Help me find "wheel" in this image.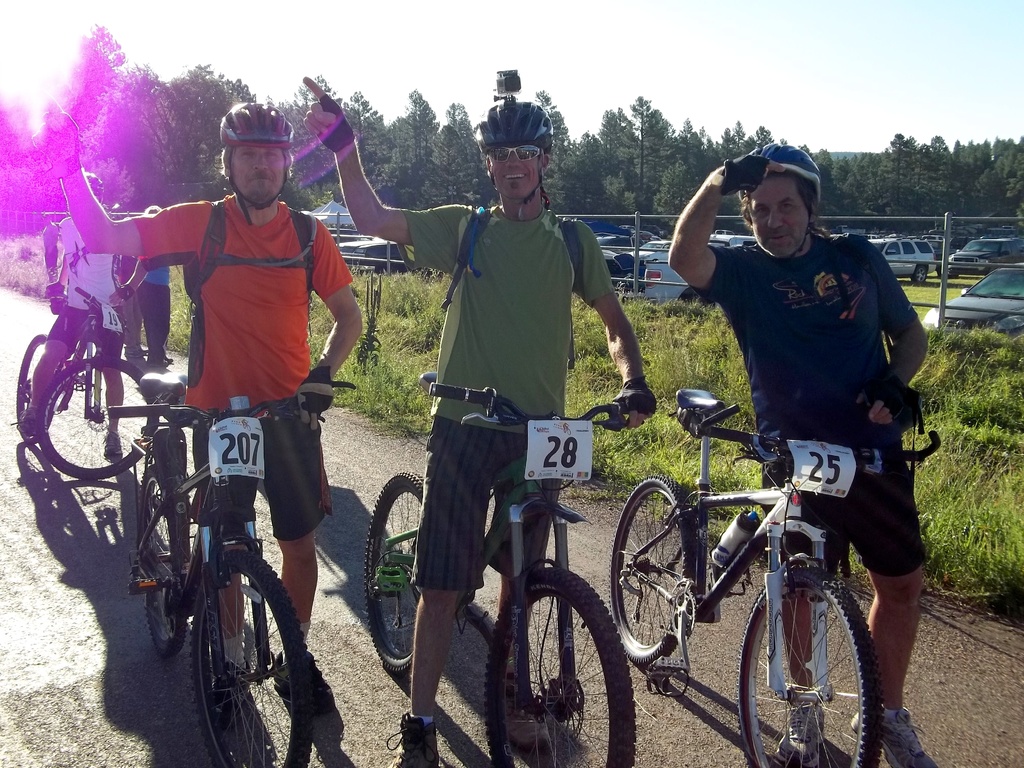
Found it: [x1=17, y1=332, x2=56, y2=444].
